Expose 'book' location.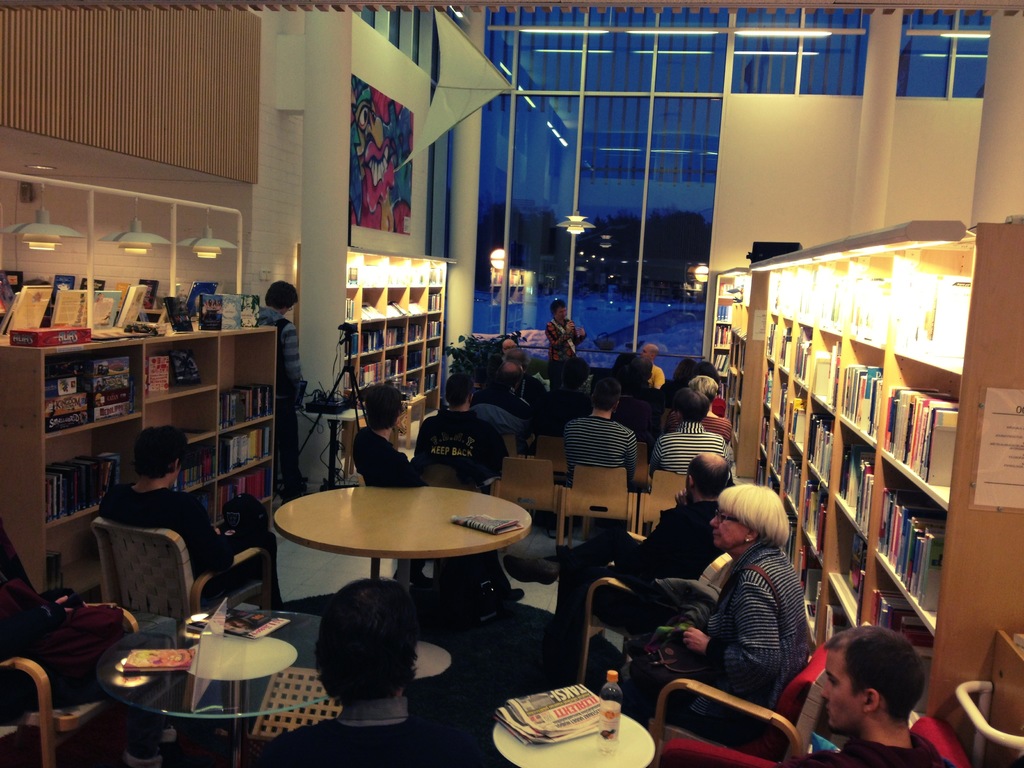
Exposed at 0/283/44/333.
